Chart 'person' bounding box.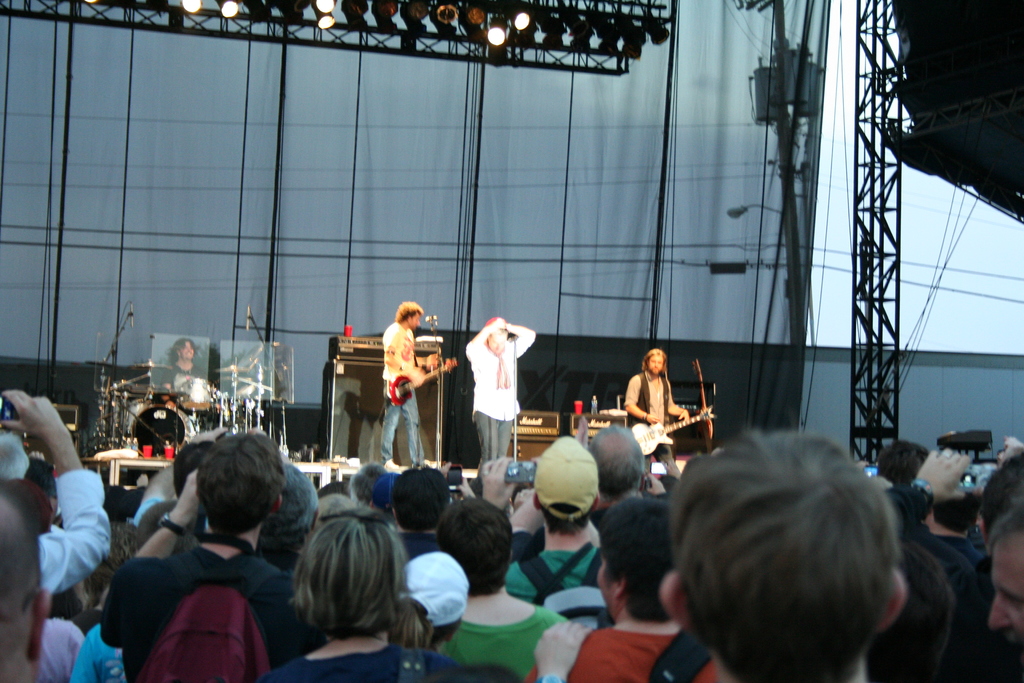
Charted: (371,298,431,472).
